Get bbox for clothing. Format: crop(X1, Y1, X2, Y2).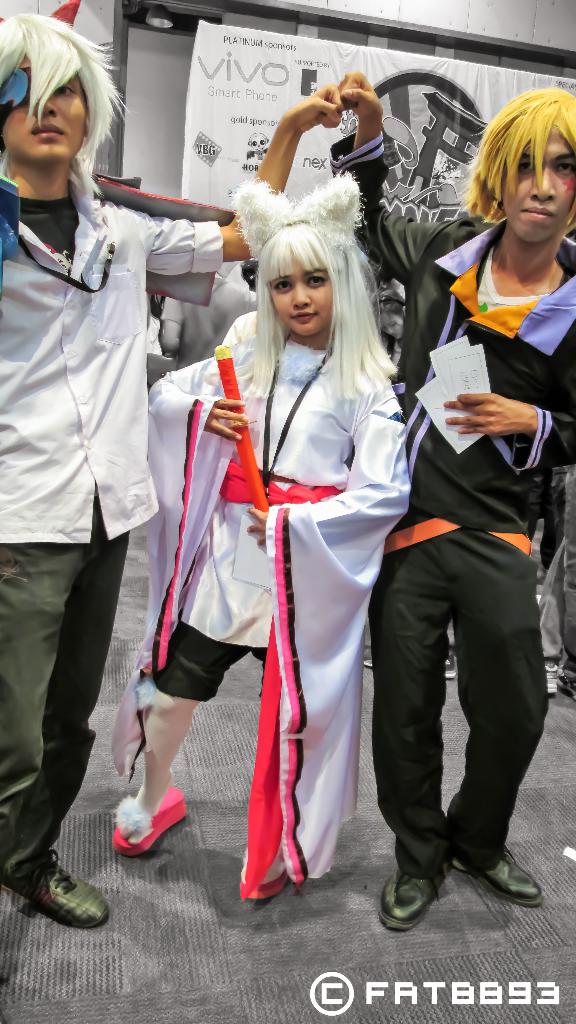
crop(0, 193, 225, 888).
